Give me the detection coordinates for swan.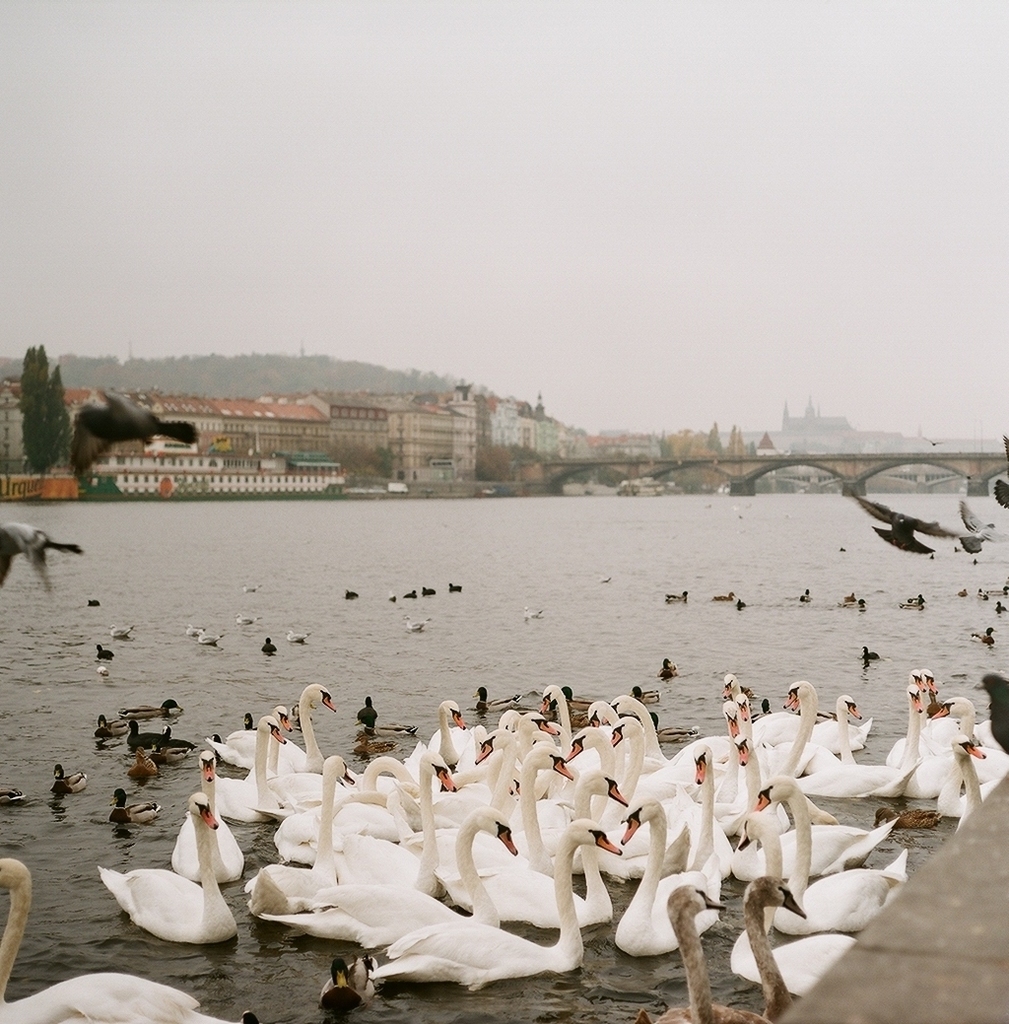
107,627,134,638.
